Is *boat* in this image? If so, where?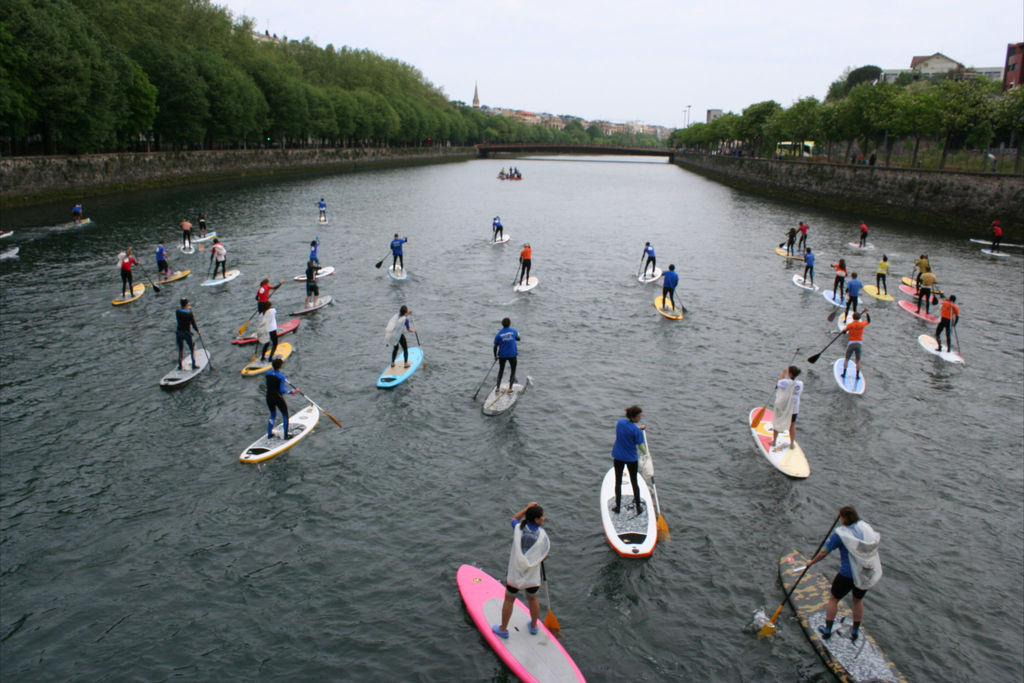
Yes, at (513,277,541,292).
